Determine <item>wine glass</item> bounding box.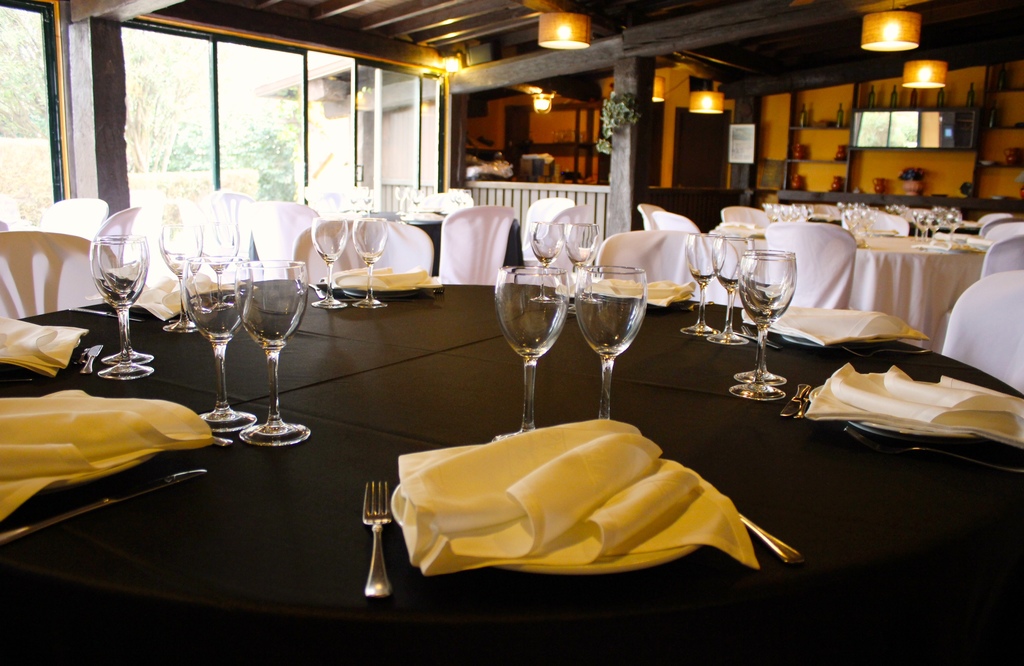
Determined: l=348, t=218, r=387, b=303.
